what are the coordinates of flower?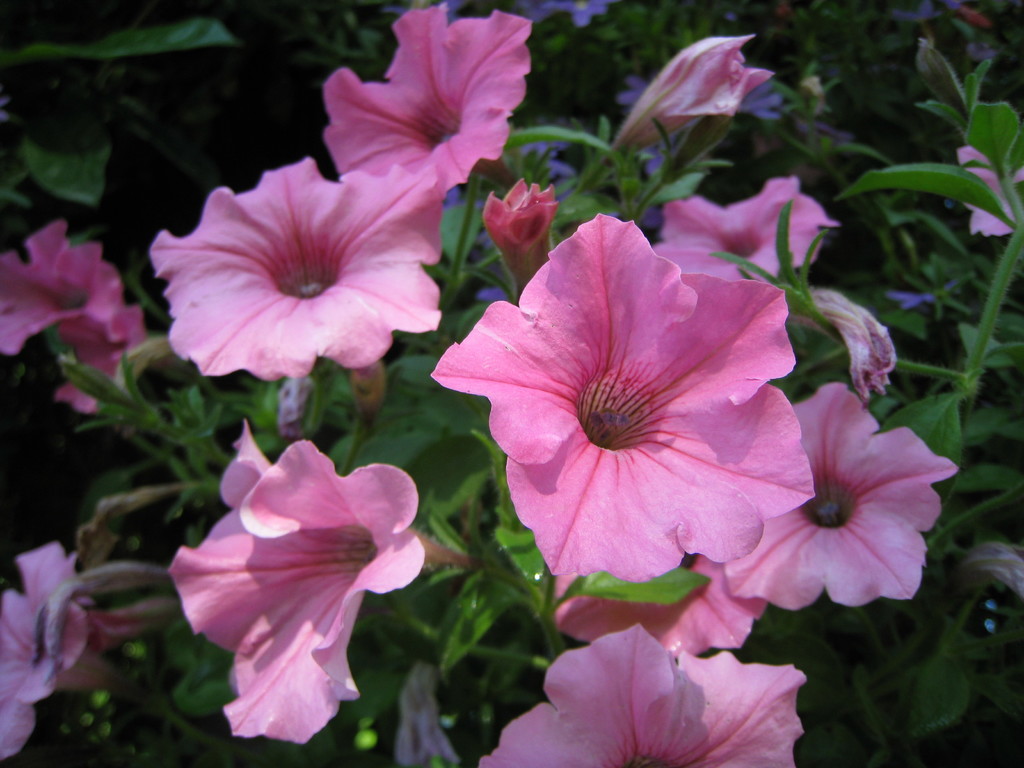
[321, 1, 533, 195].
